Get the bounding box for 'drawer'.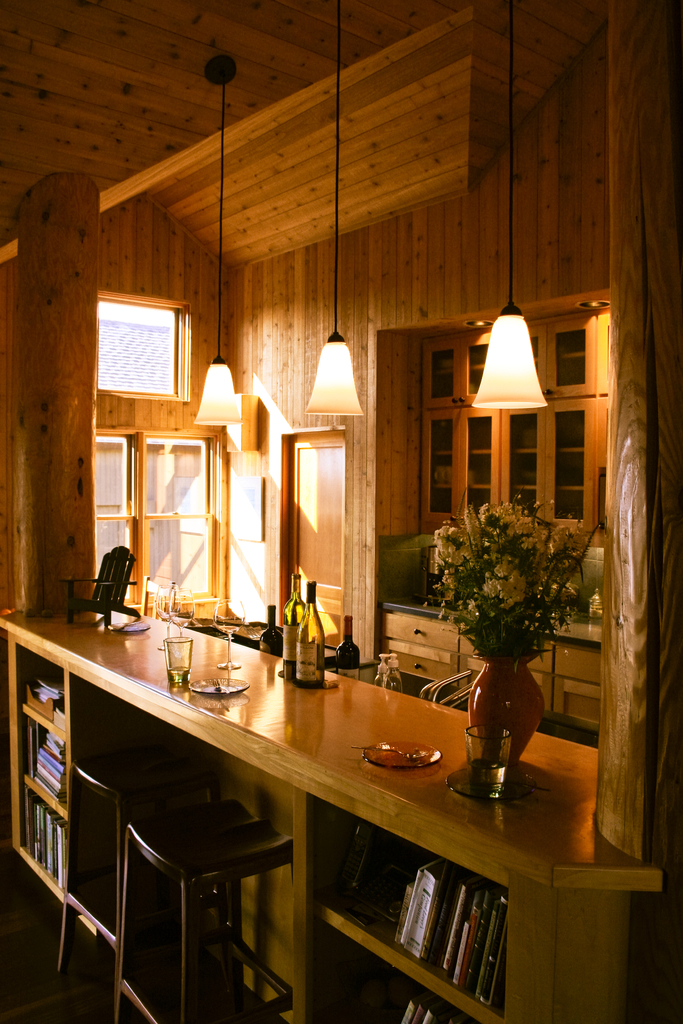
551,644,604,686.
